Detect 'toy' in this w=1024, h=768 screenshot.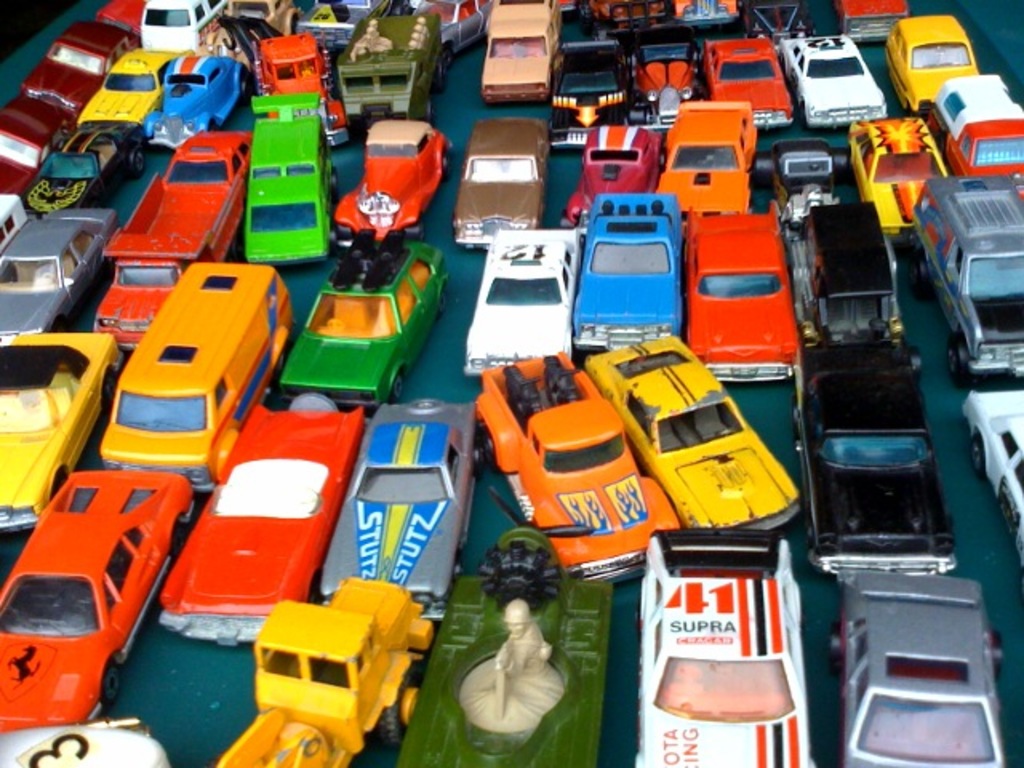
Detection: x1=440, y1=120, x2=546, y2=259.
